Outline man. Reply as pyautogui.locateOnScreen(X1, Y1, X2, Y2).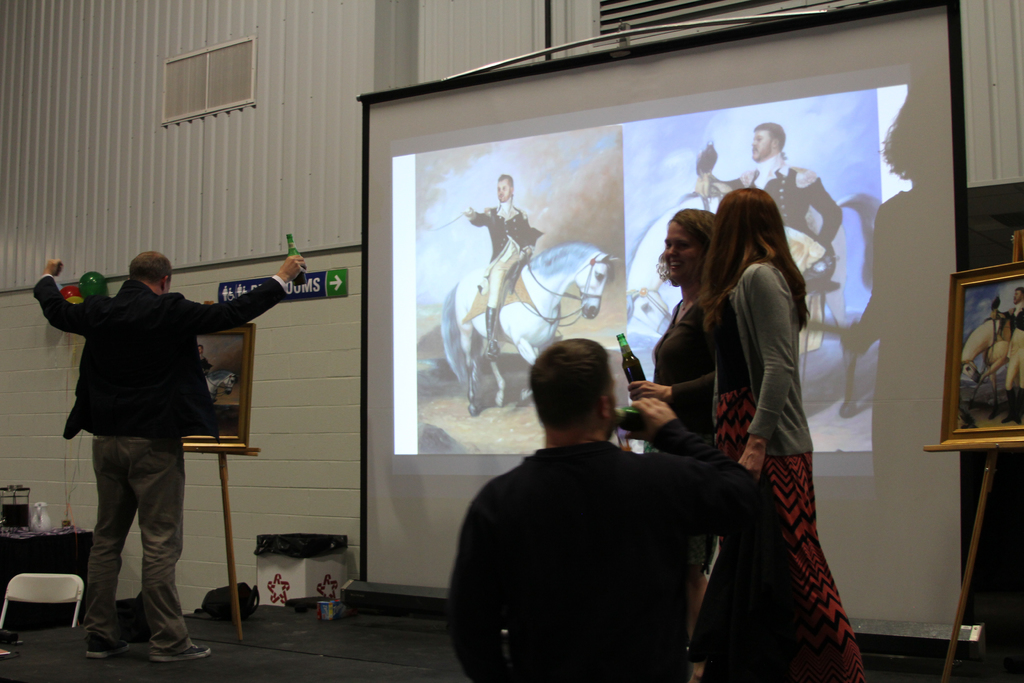
pyautogui.locateOnScreen(991, 288, 1023, 391).
